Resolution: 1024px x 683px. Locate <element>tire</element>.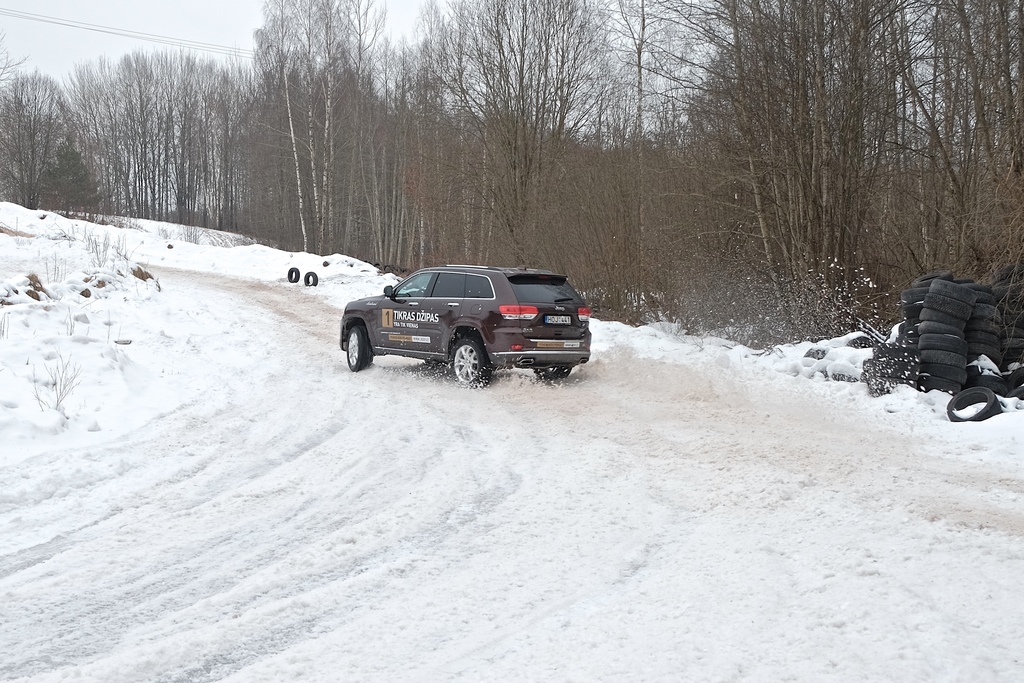
945, 386, 1000, 424.
